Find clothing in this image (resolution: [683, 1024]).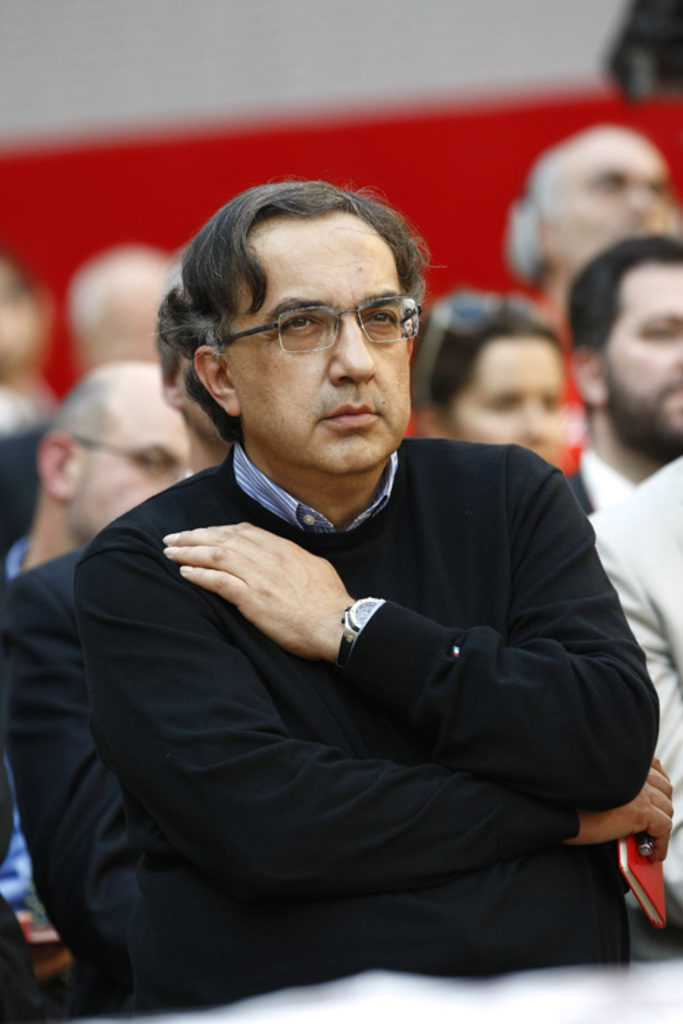
left=575, top=444, right=682, bottom=953.
